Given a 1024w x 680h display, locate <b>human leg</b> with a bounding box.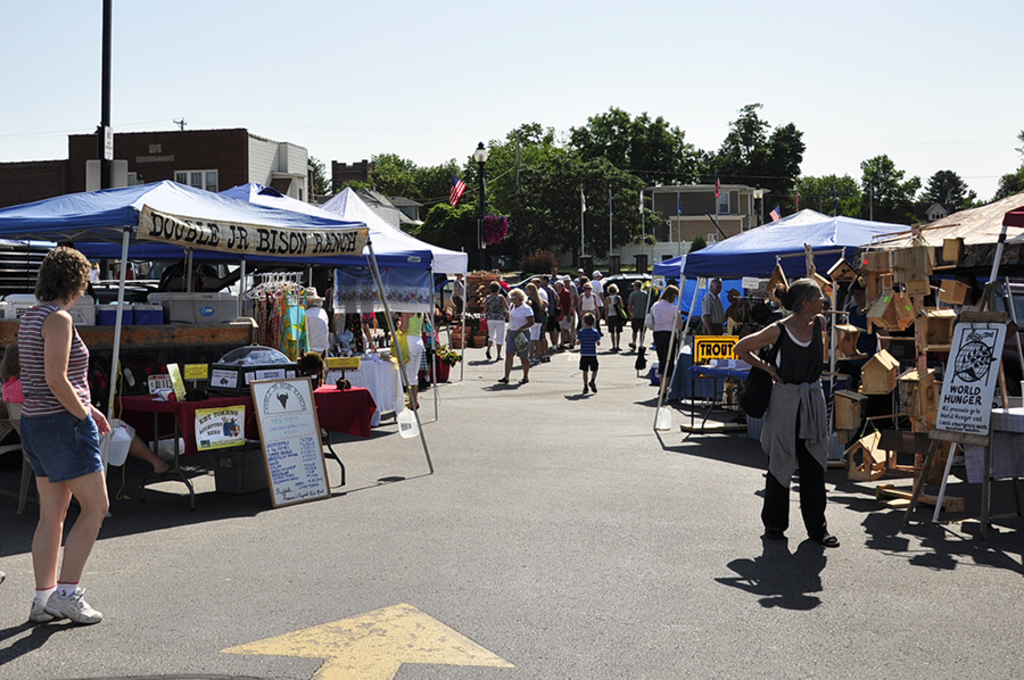
Located: l=22, t=439, r=69, b=622.
